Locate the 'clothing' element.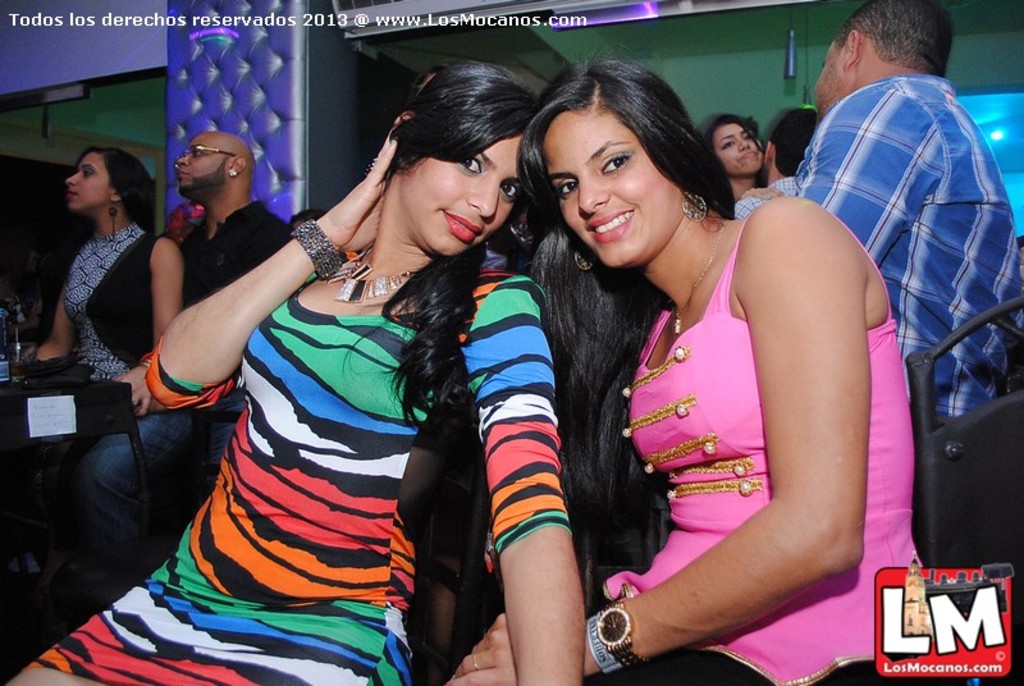
Element bbox: locate(198, 191, 287, 261).
